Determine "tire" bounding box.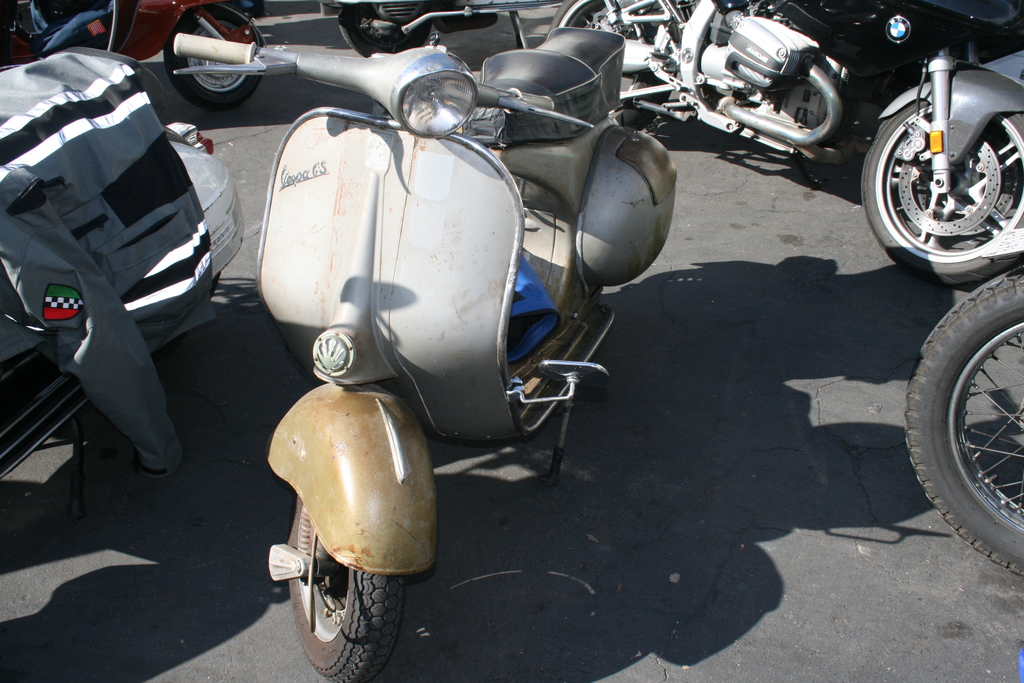
Determined: (left=550, top=0, right=674, bottom=131).
